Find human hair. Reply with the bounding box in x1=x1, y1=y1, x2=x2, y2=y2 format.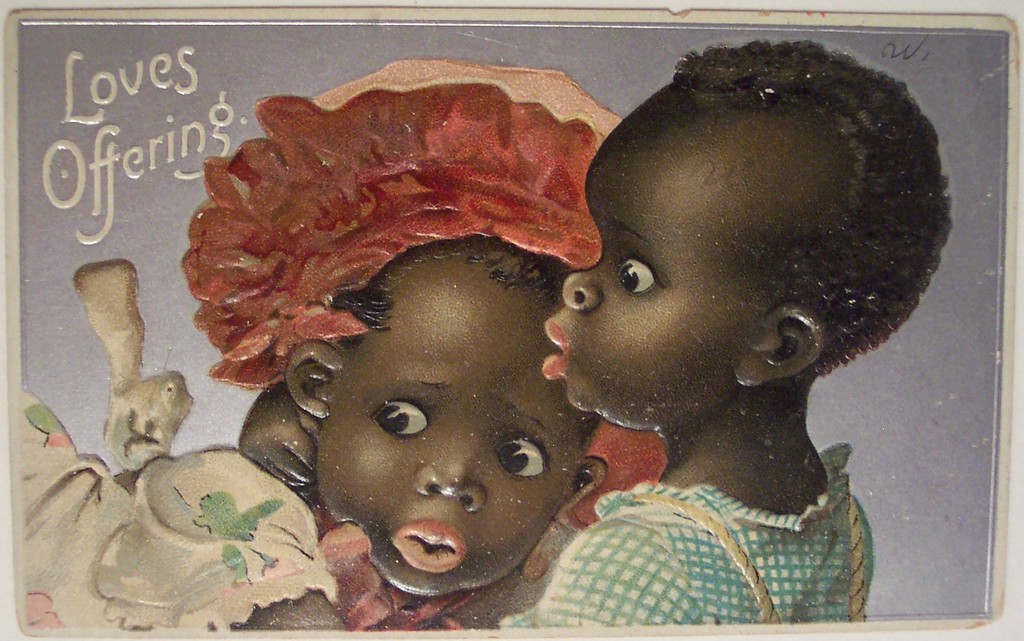
x1=326, y1=234, x2=576, y2=344.
